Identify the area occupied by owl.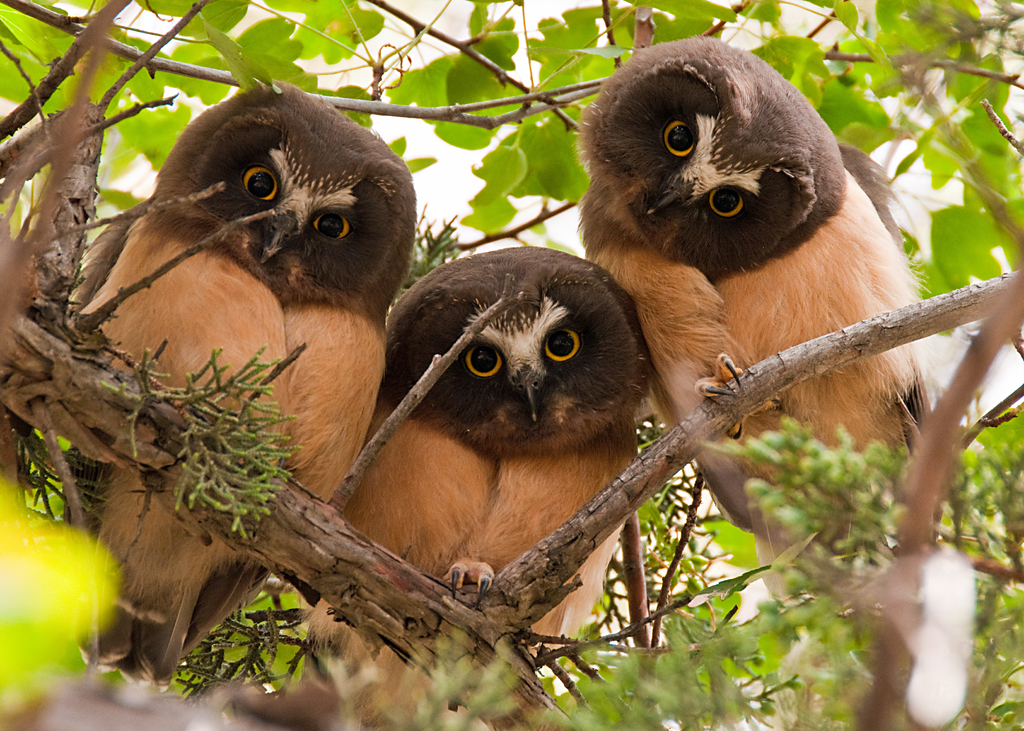
Area: [573, 14, 948, 616].
